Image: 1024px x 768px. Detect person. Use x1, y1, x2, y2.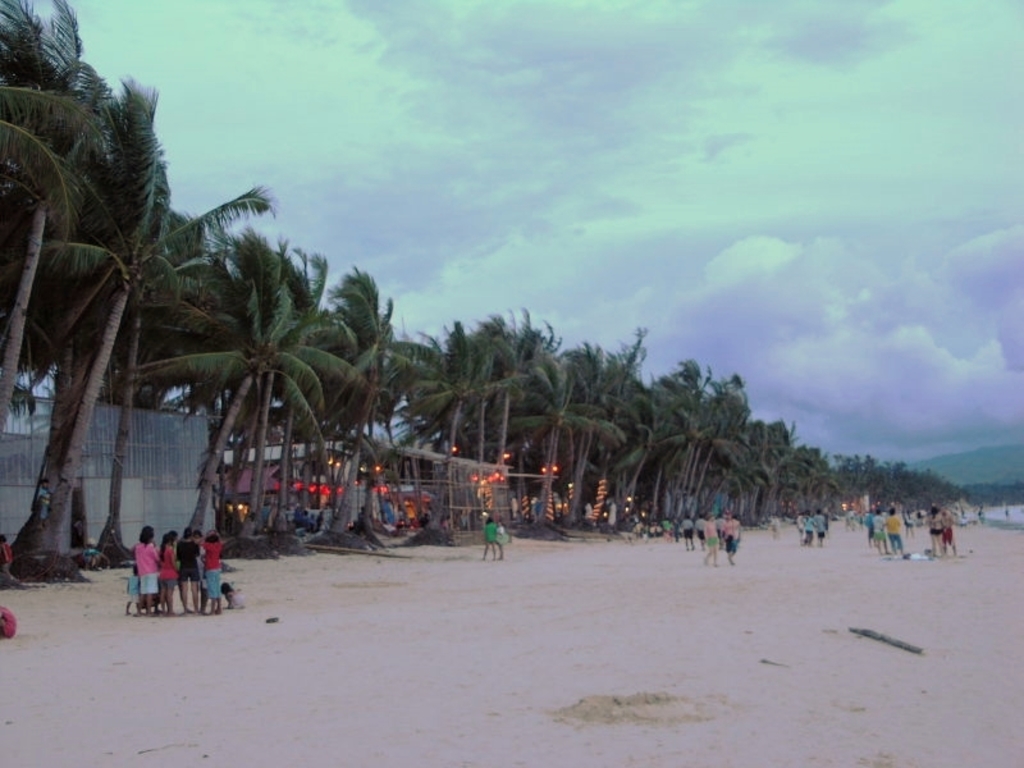
355, 507, 372, 529.
